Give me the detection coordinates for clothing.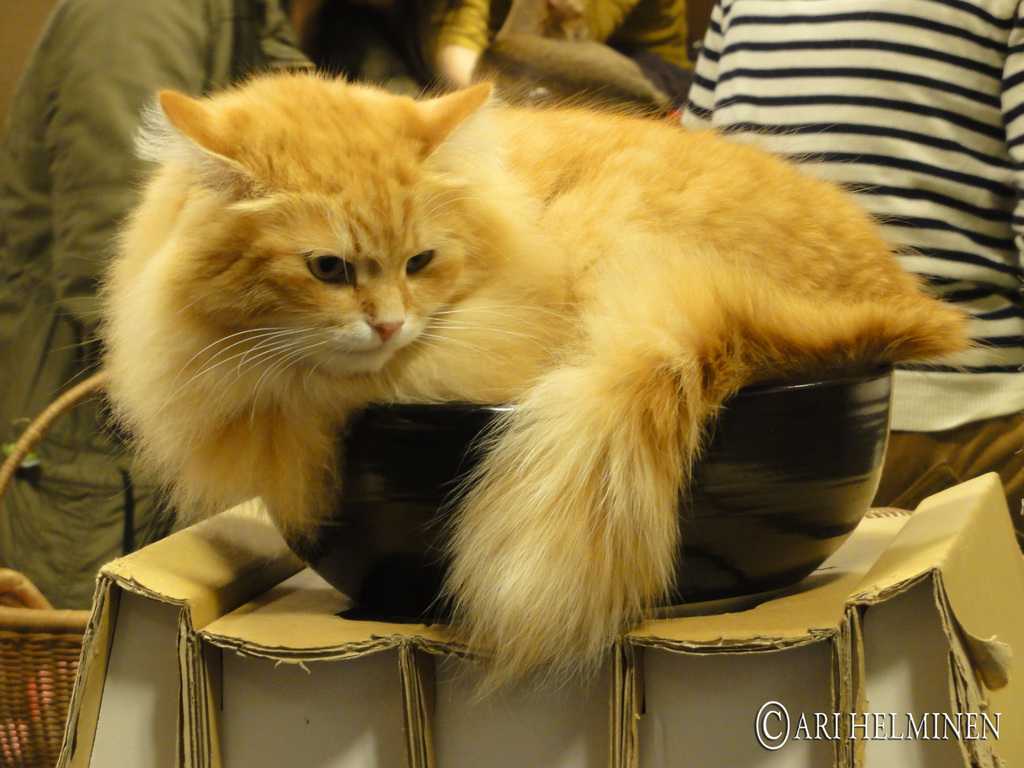
crop(0, 0, 317, 612).
